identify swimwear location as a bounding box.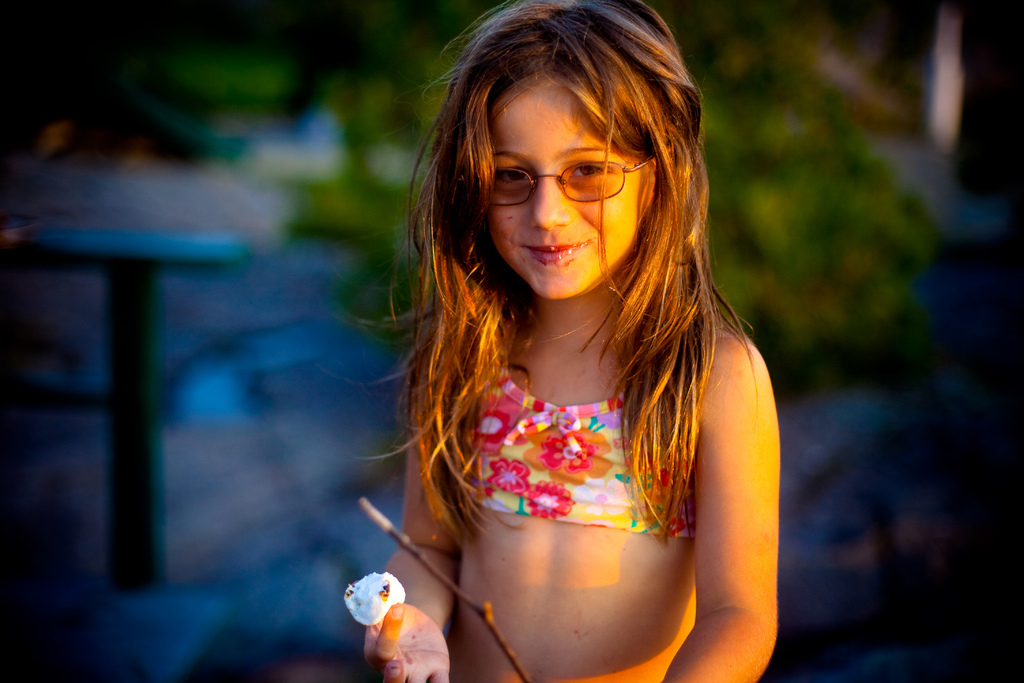
box(446, 345, 715, 549).
